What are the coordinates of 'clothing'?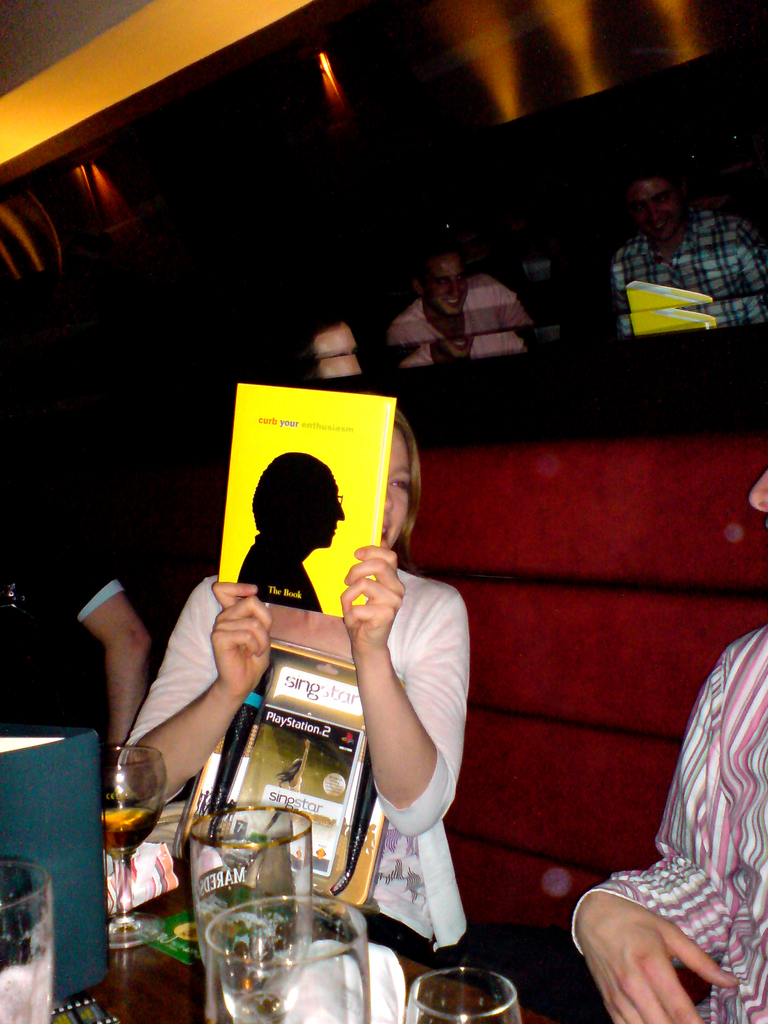
locate(379, 241, 566, 364).
